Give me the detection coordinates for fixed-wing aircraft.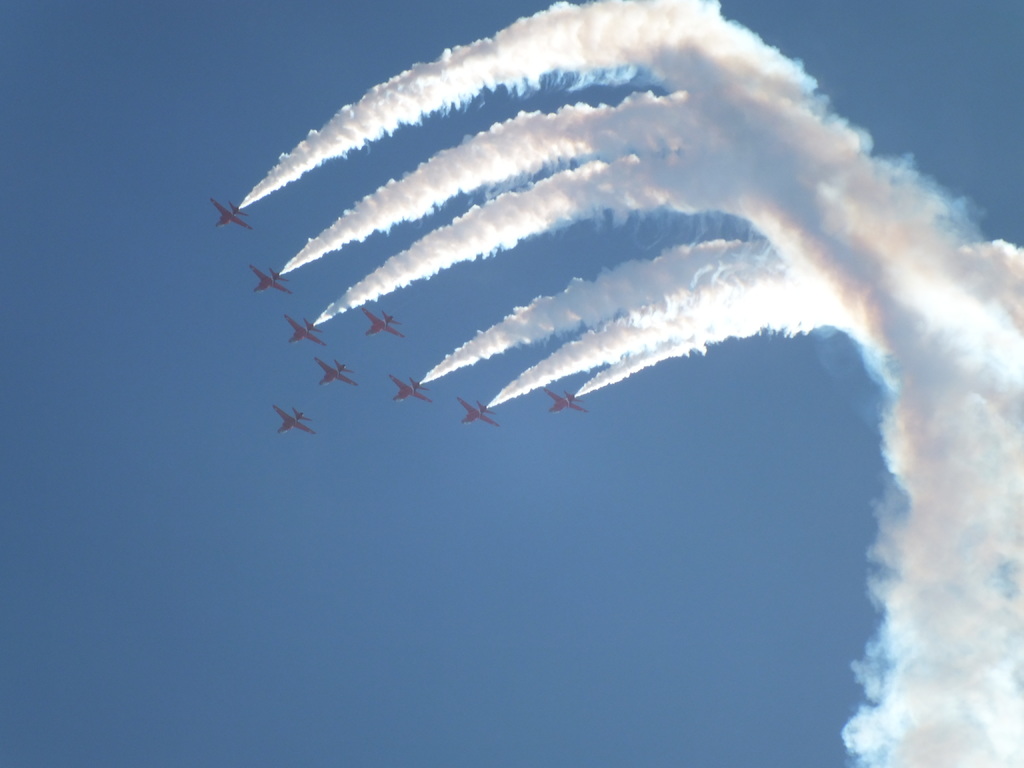
285, 319, 328, 349.
